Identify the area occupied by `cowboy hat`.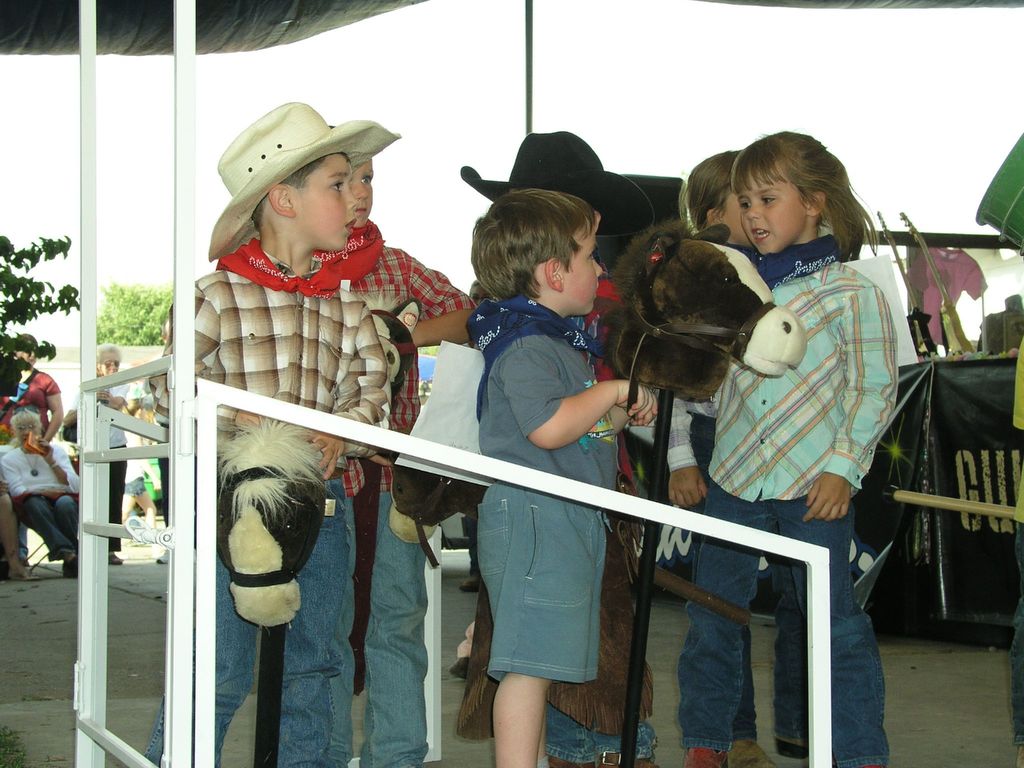
Area: (197, 64, 388, 276).
